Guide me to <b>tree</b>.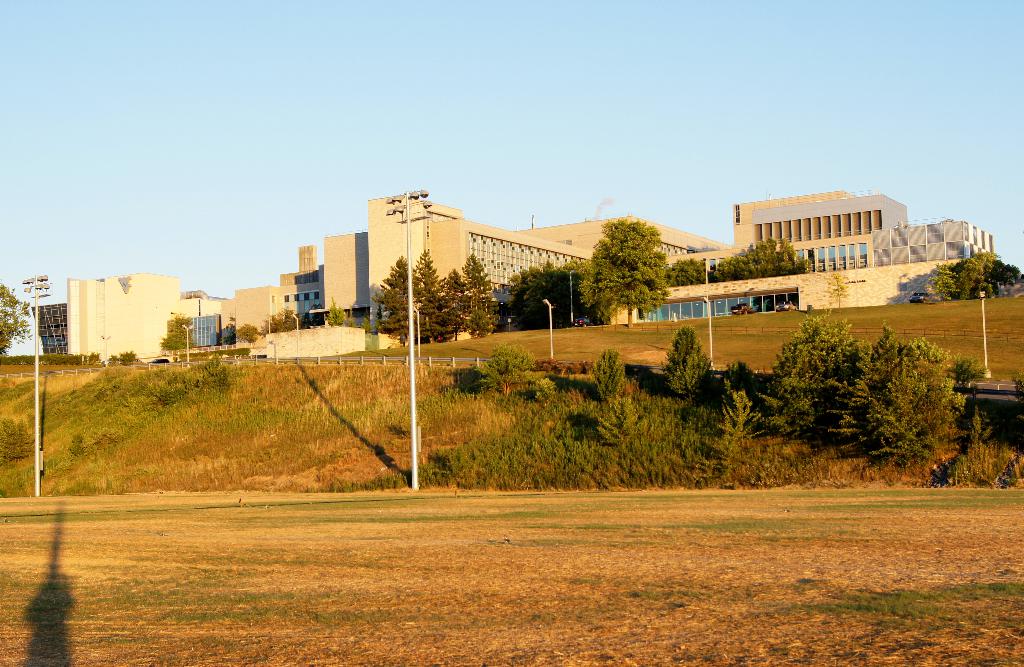
Guidance: locate(501, 257, 572, 333).
